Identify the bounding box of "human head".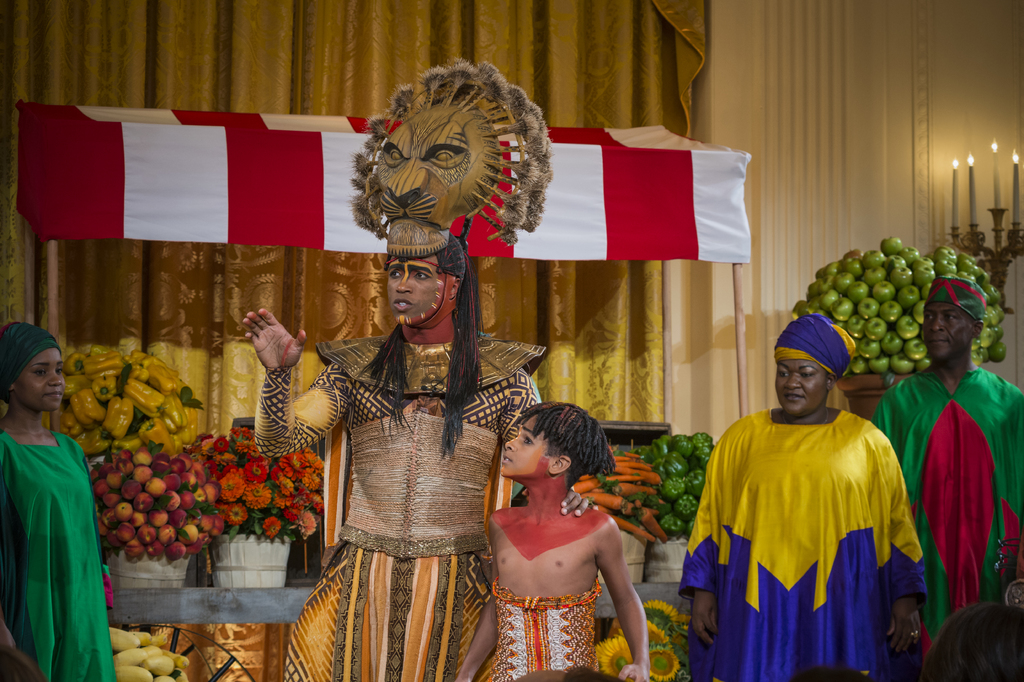
pyautogui.locateOnScreen(771, 314, 856, 420).
